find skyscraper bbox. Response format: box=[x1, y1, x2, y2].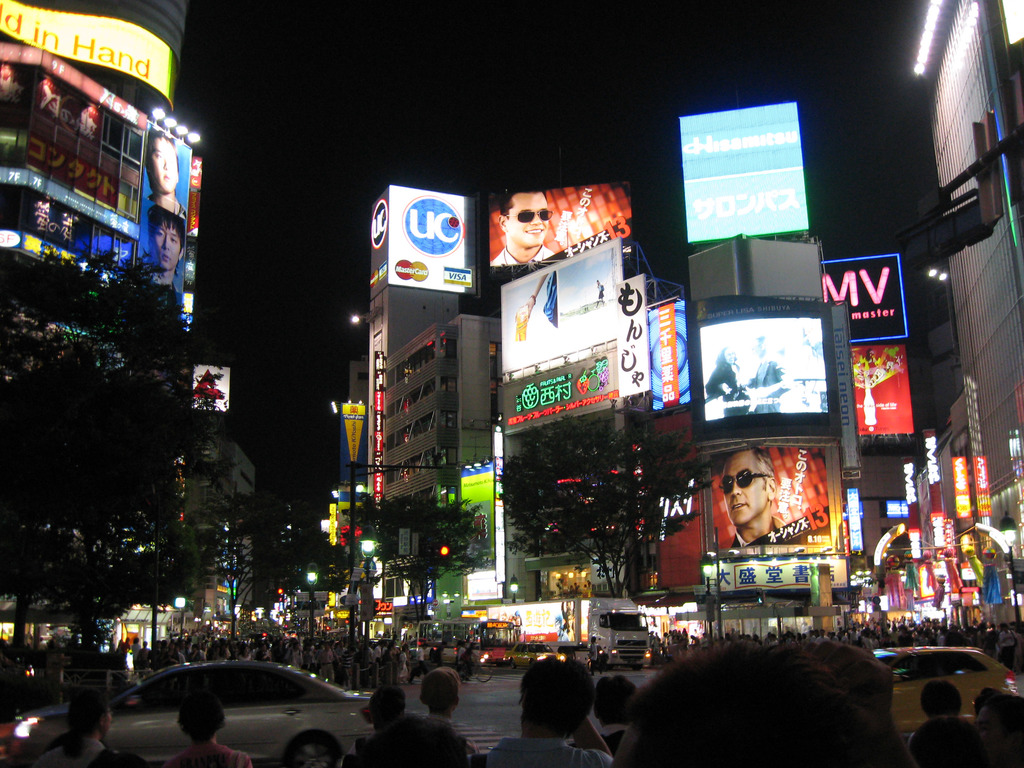
box=[633, 236, 854, 651].
